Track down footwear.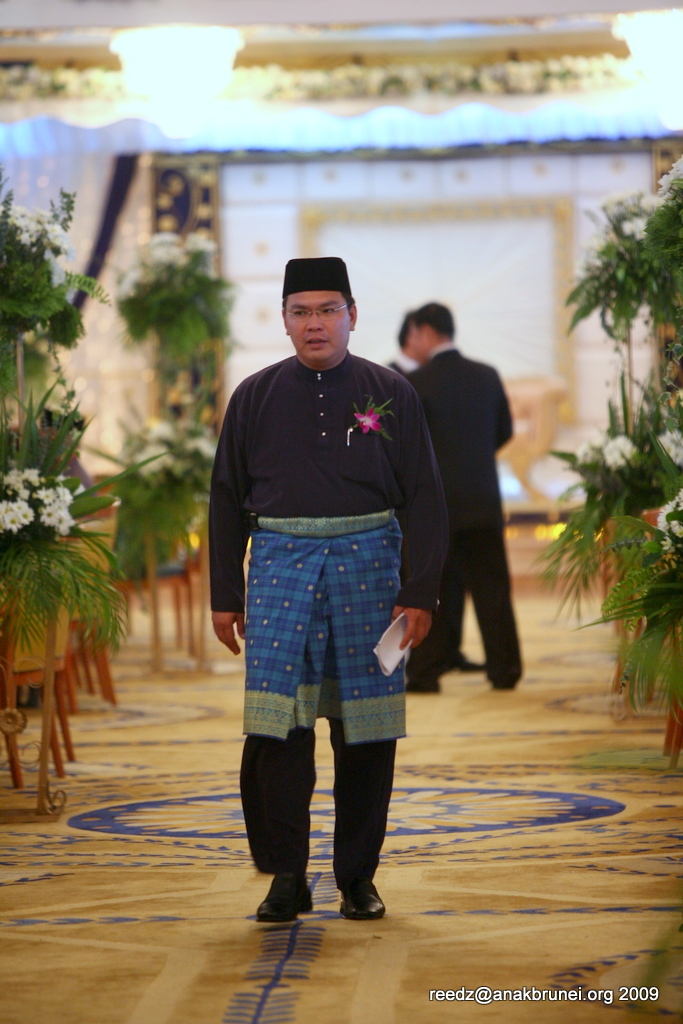
Tracked to rect(340, 878, 388, 919).
